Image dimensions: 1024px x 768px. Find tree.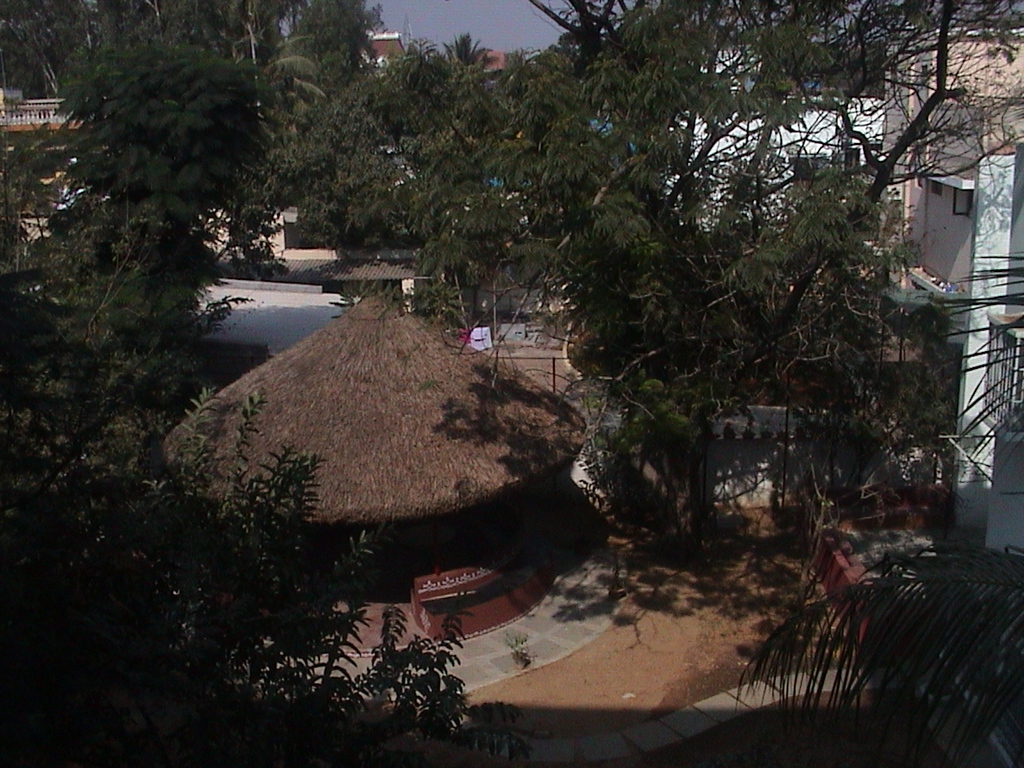
215,0,282,76.
